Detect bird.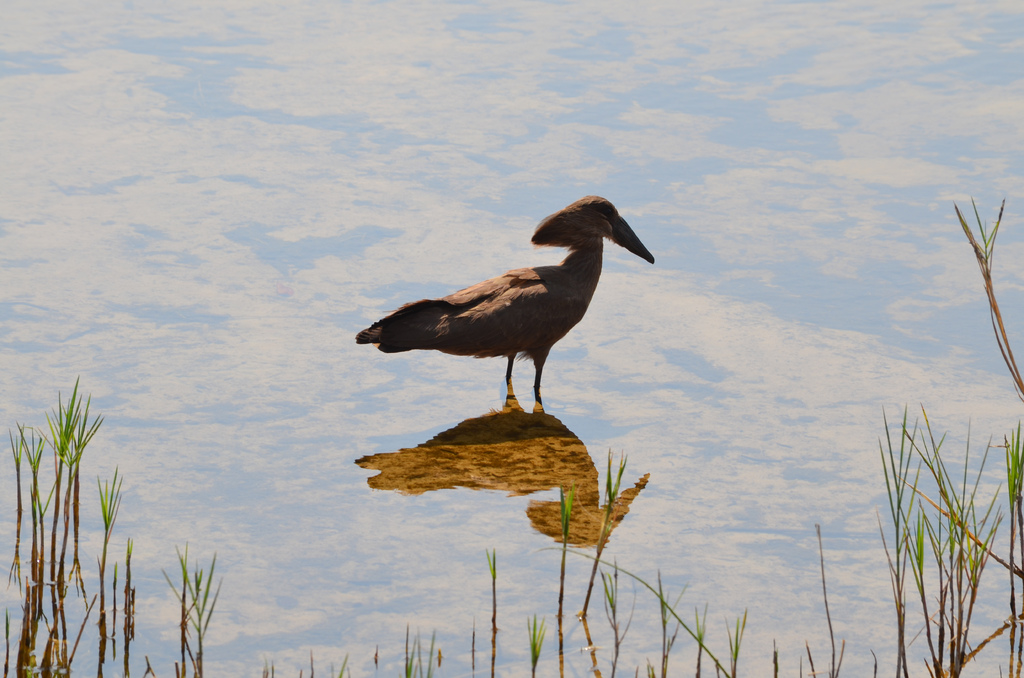
Detected at box(353, 198, 655, 417).
